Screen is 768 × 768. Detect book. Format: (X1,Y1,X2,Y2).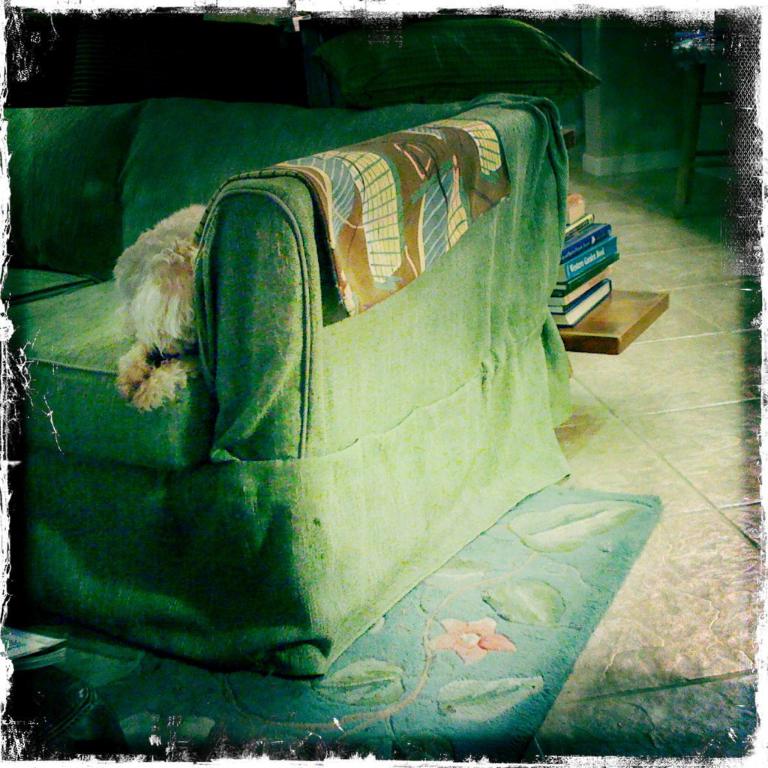
(546,265,615,332).
